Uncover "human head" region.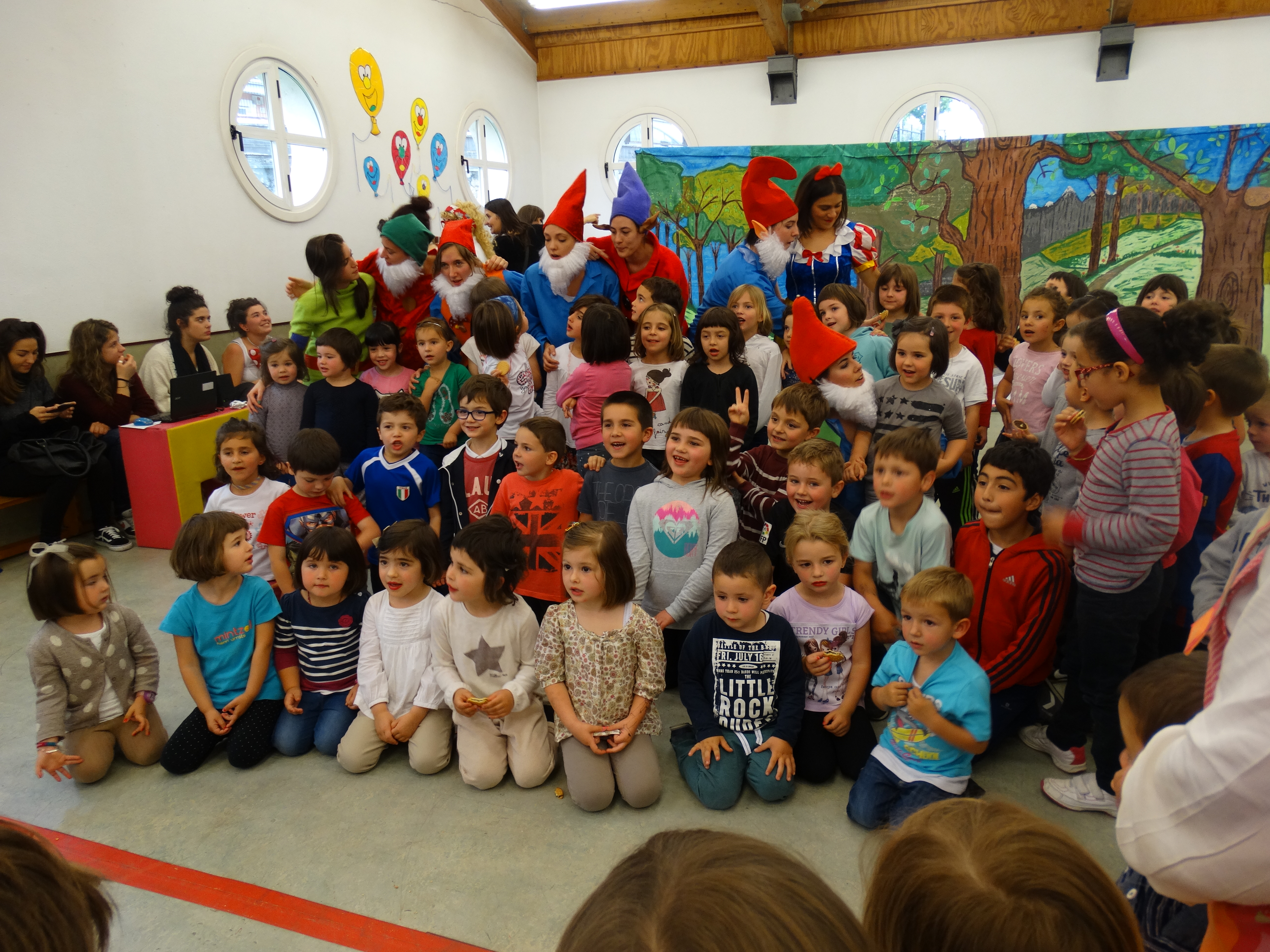
Uncovered: <region>256, 67, 266, 75</region>.
